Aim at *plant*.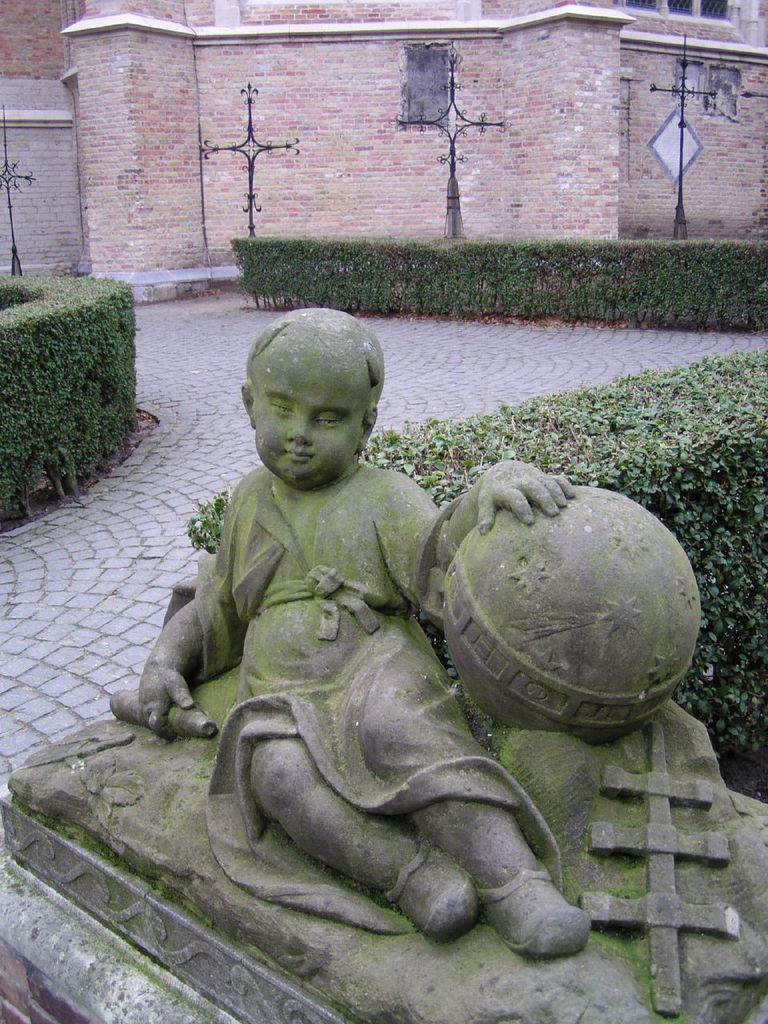
Aimed at detection(0, 268, 138, 524).
